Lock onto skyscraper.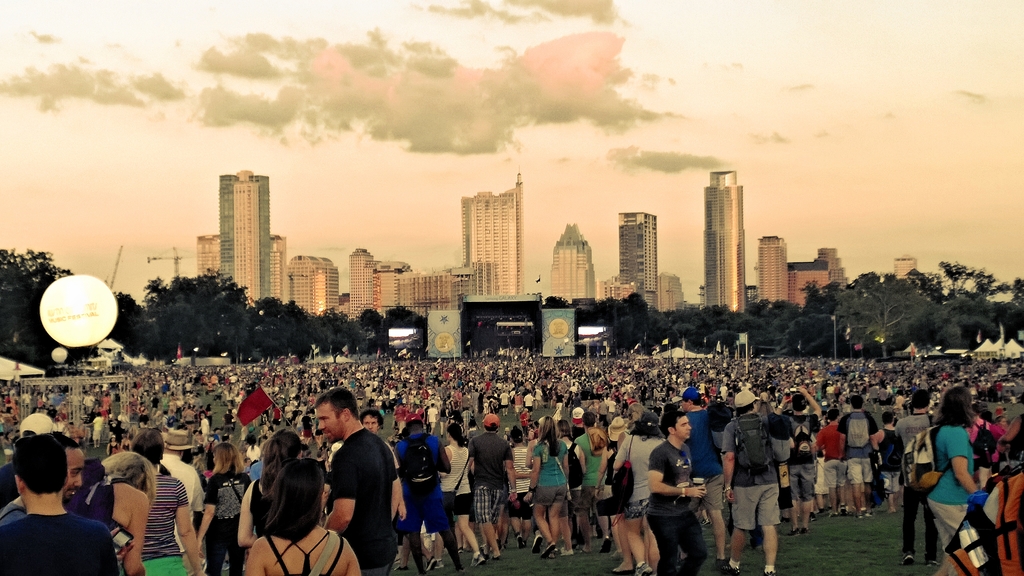
Locked: (215,170,271,303).
